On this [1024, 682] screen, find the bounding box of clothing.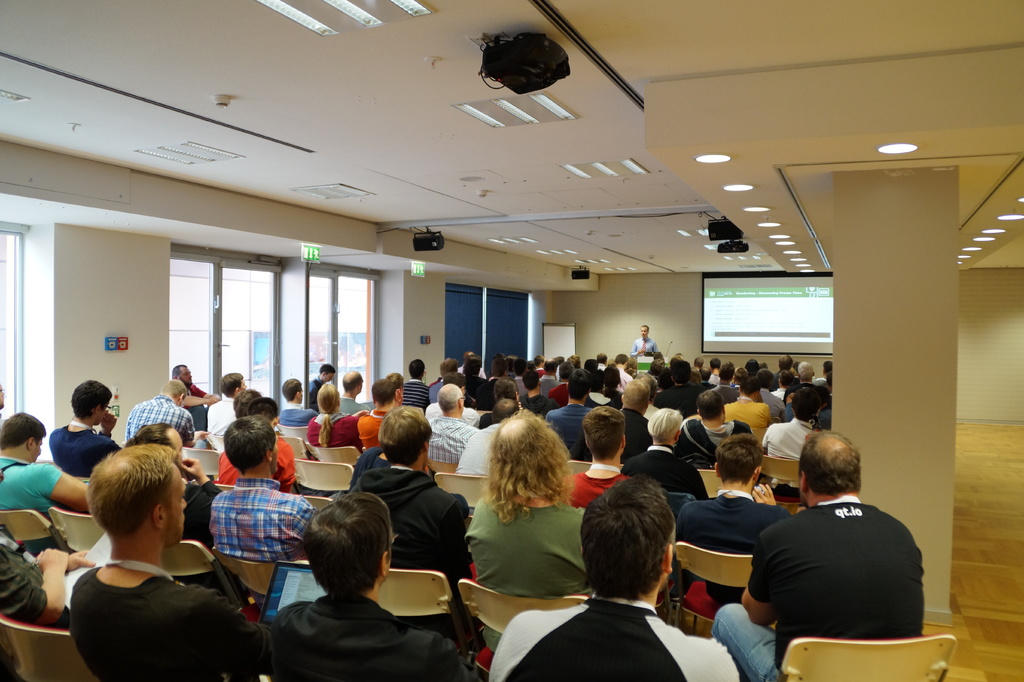
Bounding box: Rect(214, 426, 291, 487).
